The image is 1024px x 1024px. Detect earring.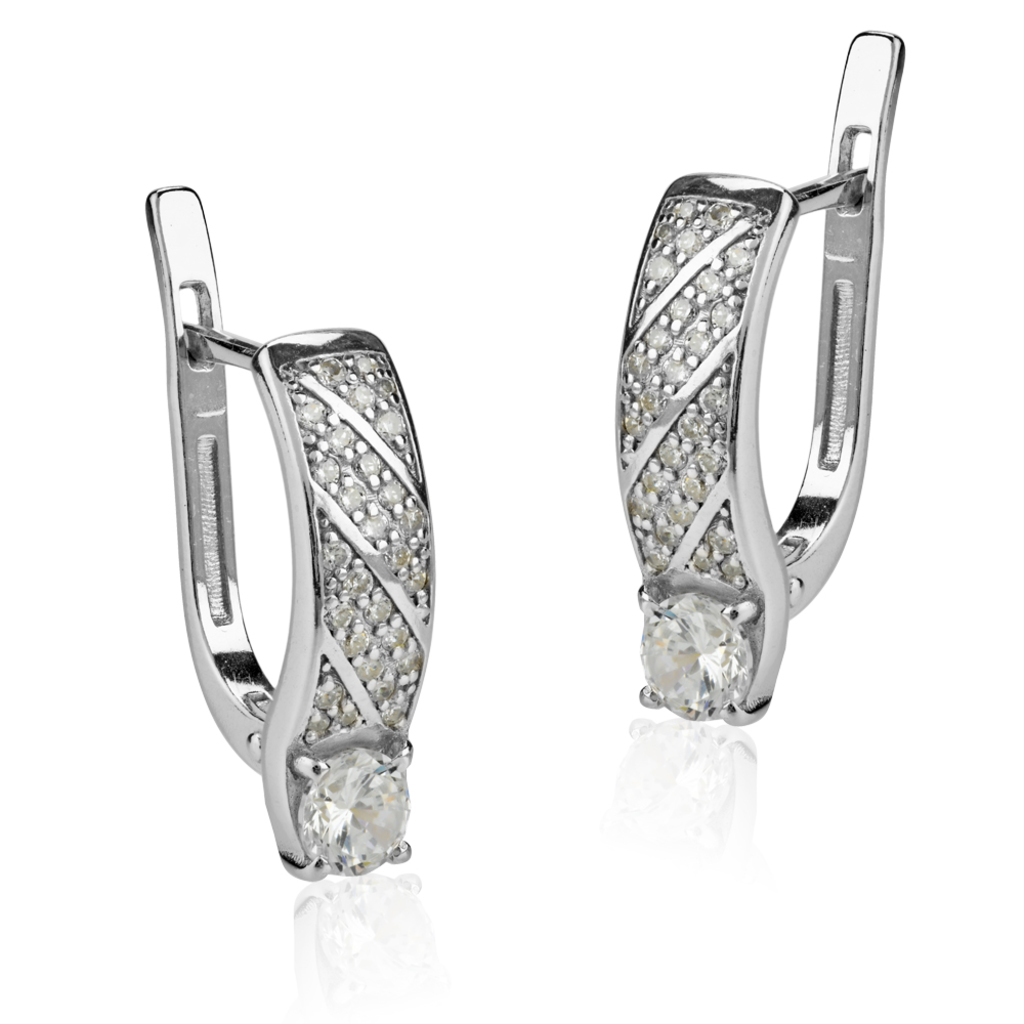
Detection: BBox(137, 172, 438, 886).
